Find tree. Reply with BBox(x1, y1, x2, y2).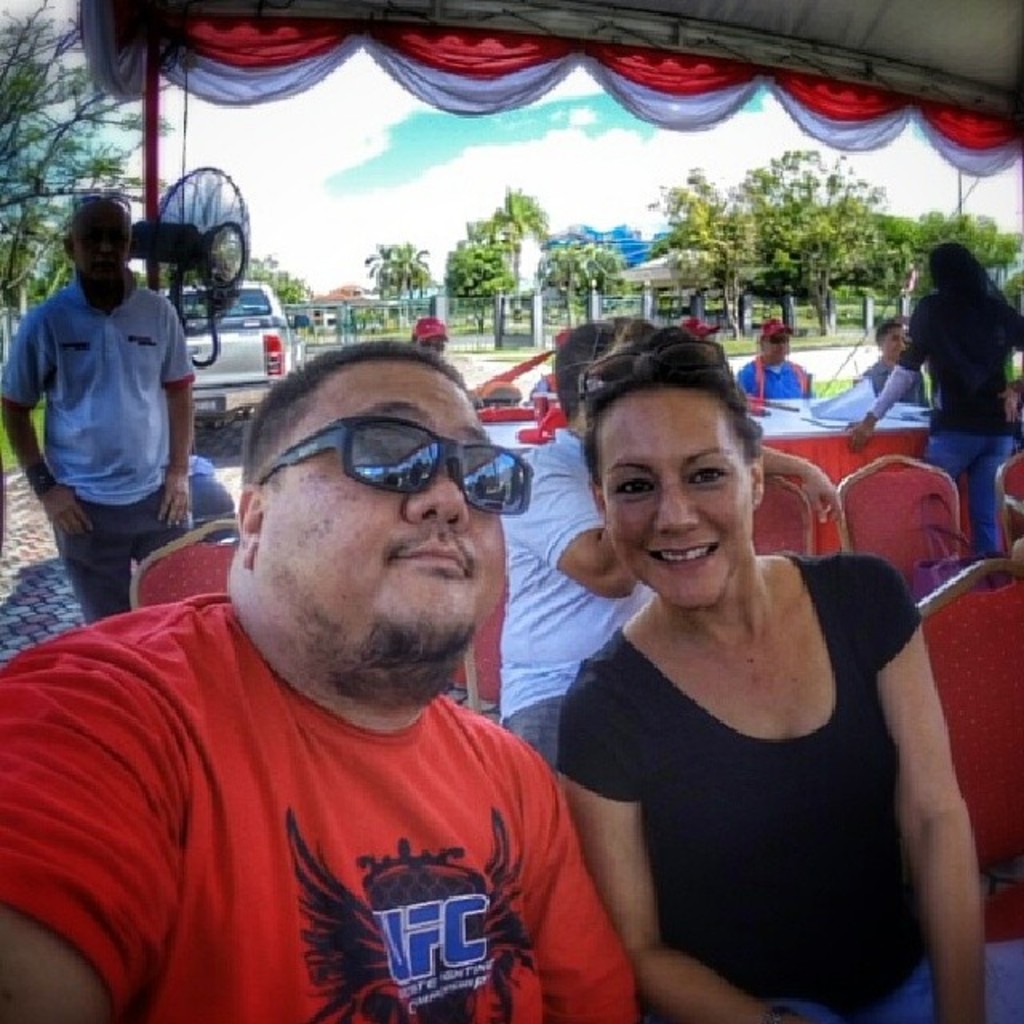
BBox(358, 240, 403, 310).
